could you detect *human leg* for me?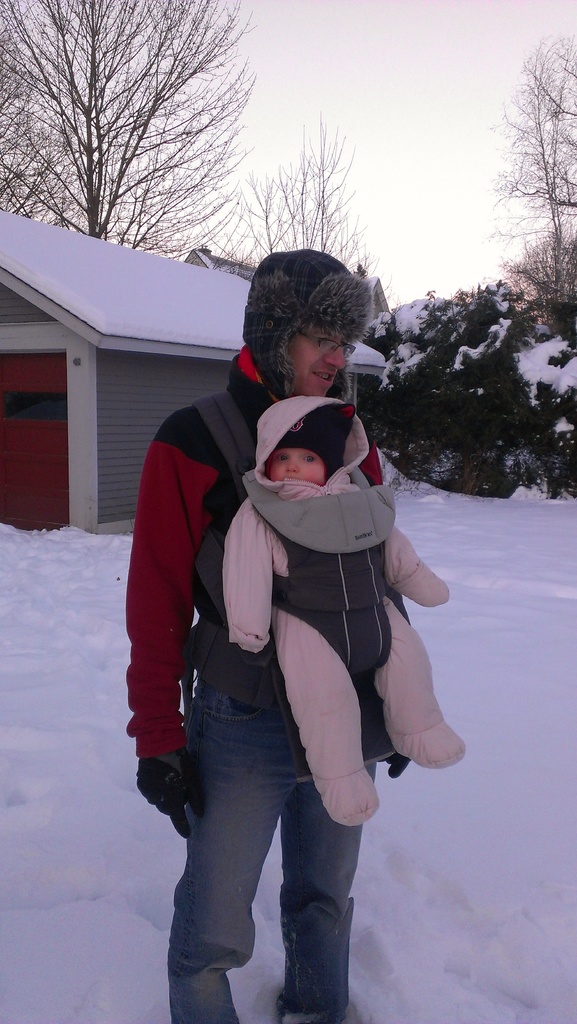
Detection result: [277, 714, 363, 1023].
